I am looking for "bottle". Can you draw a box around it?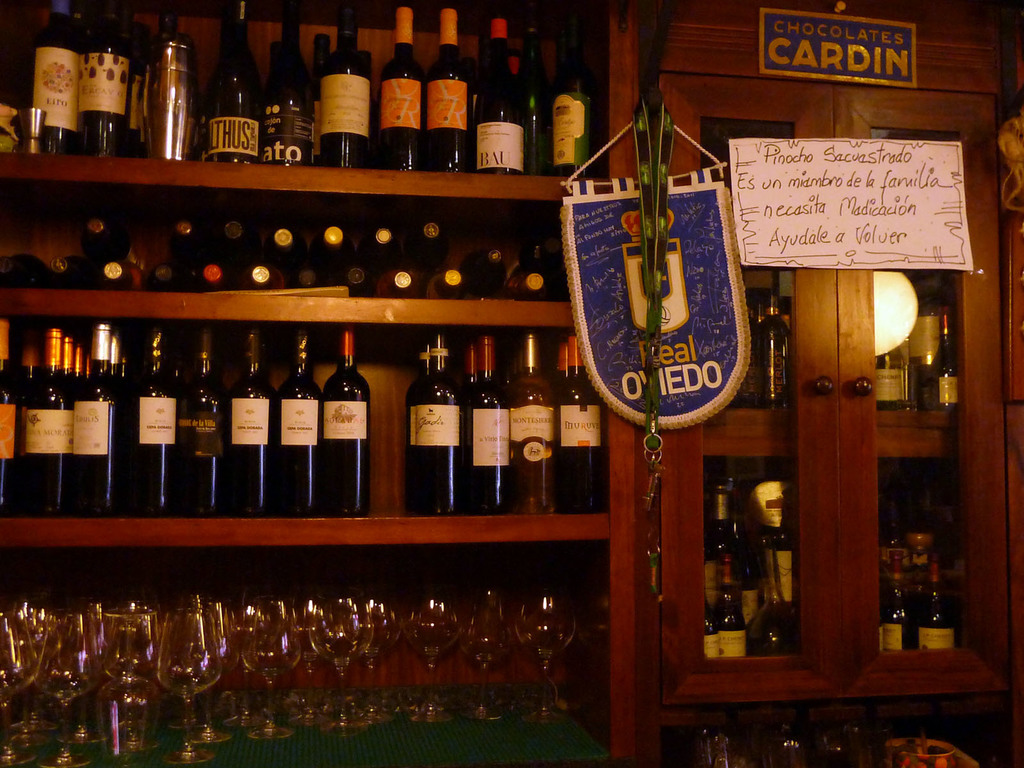
Sure, the bounding box is {"left": 136, "top": 3, "right": 202, "bottom": 162}.
